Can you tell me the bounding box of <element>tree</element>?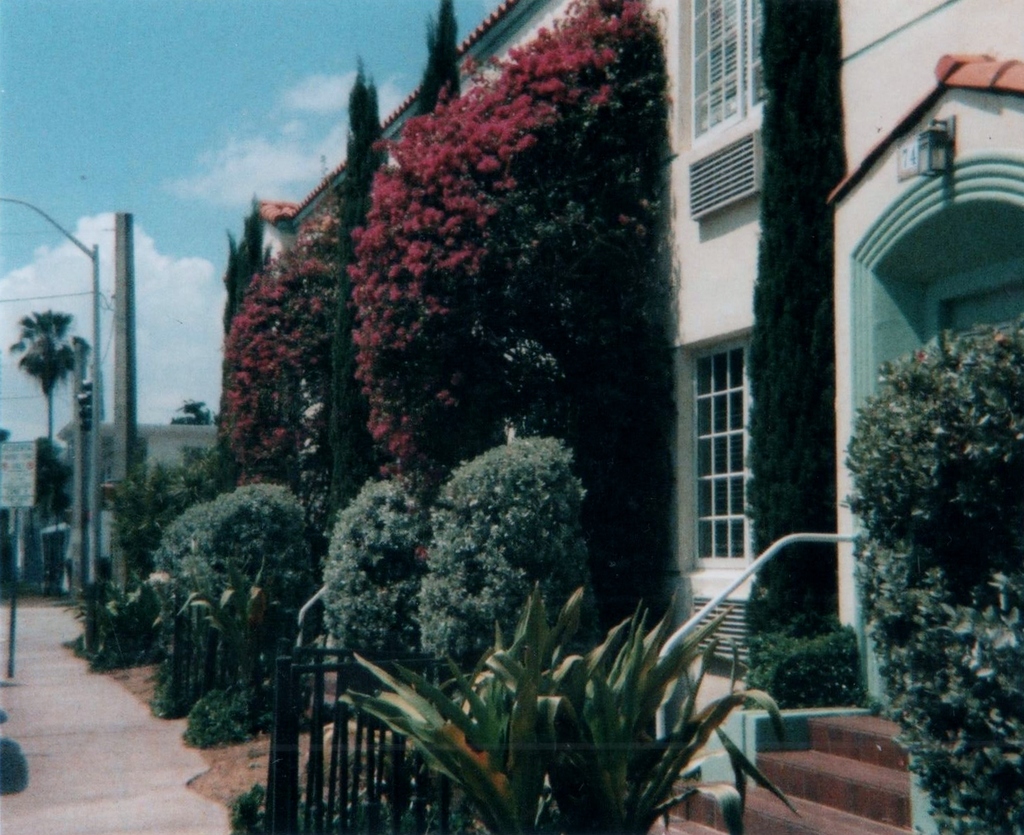
[x1=11, y1=302, x2=90, y2=517].
